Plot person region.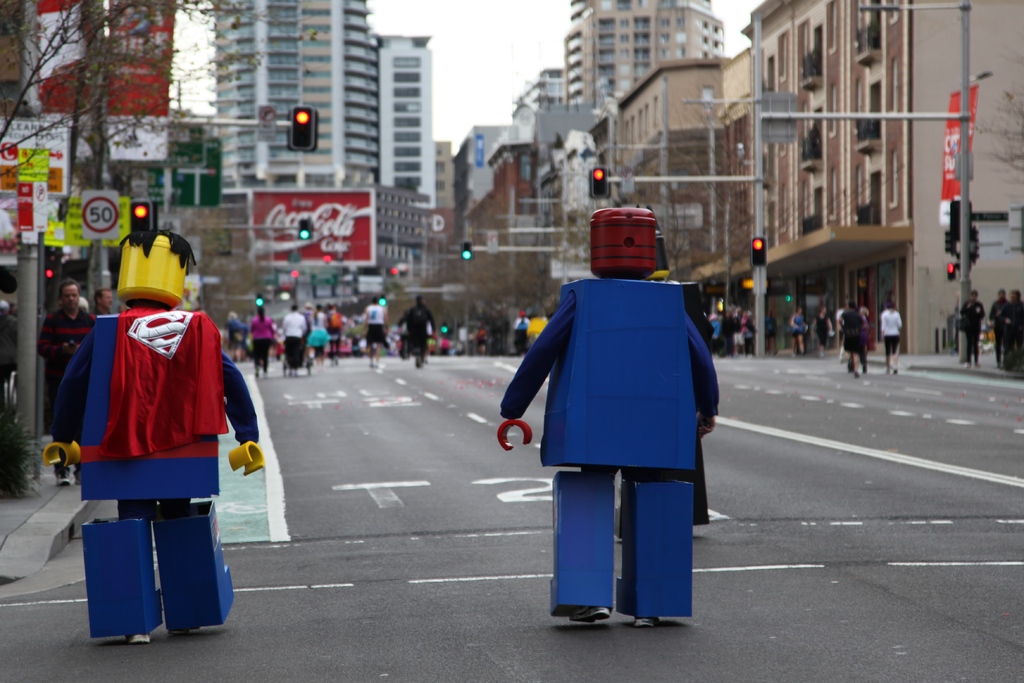
Plotted at pyautogui.locateOnScreen(988, 286, 1011, 368).
